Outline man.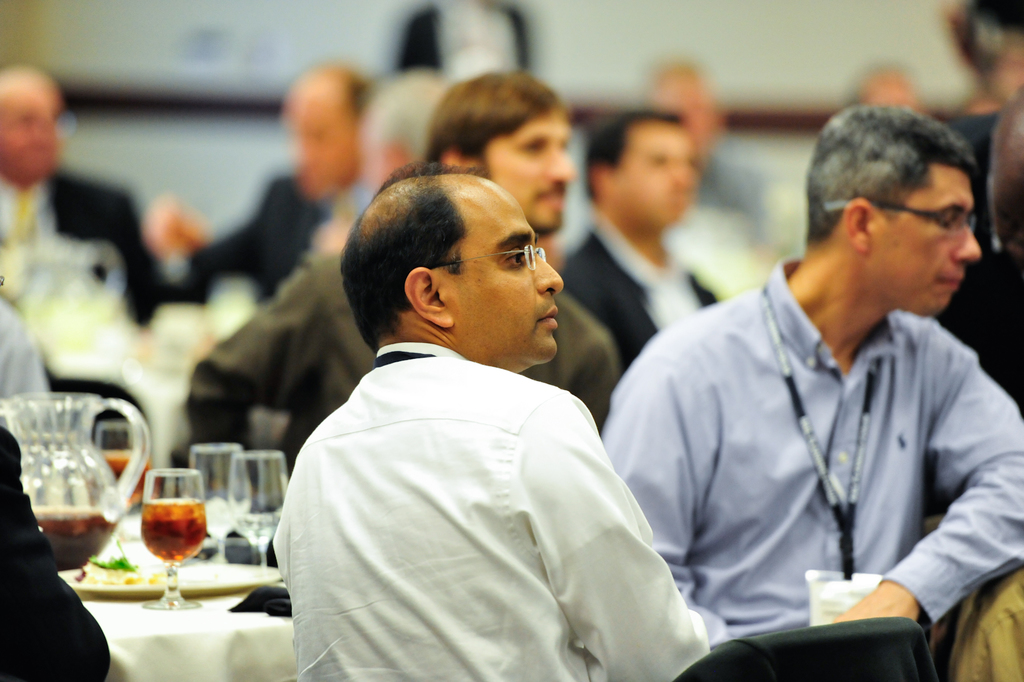
Outline: 0 423 108 681.
